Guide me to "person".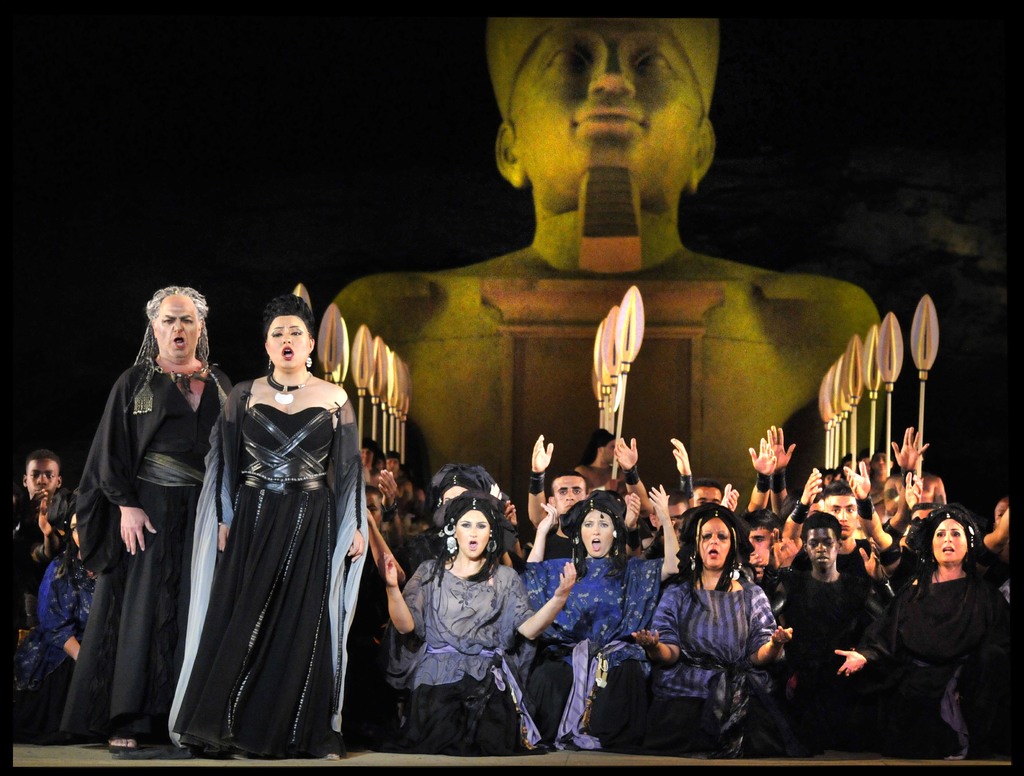
Guidance: Rect(62, 286, 221, 746).
